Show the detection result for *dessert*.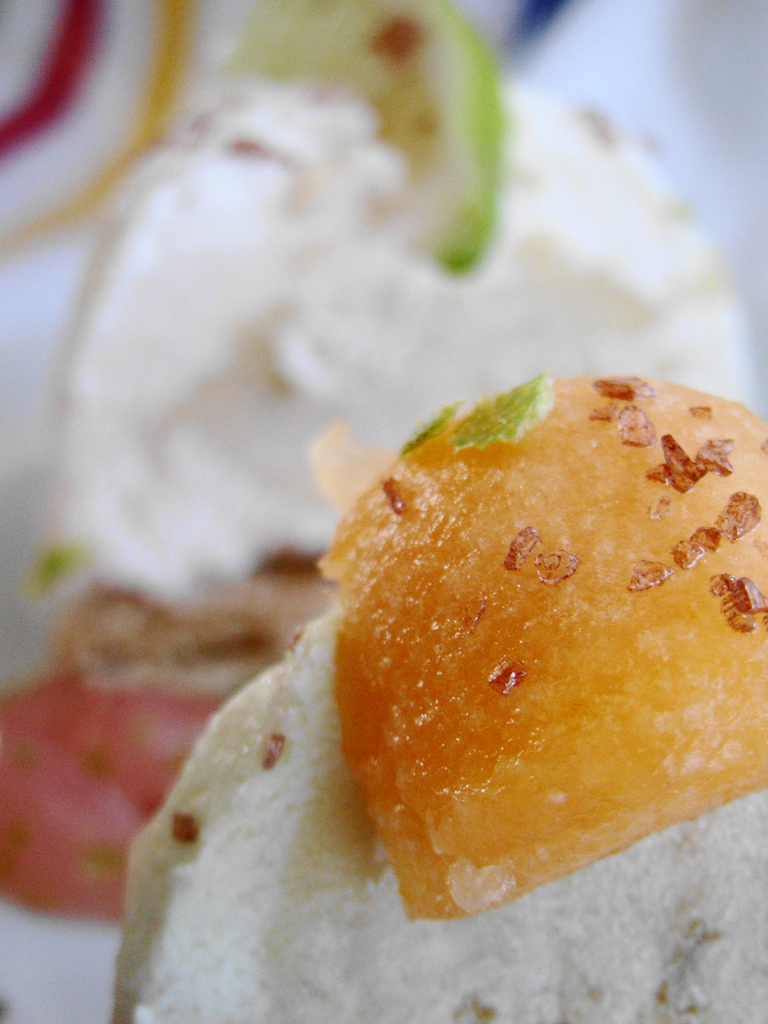
{"x1": 0, "y1": 6, "x2": 767, "y2": 929}.
